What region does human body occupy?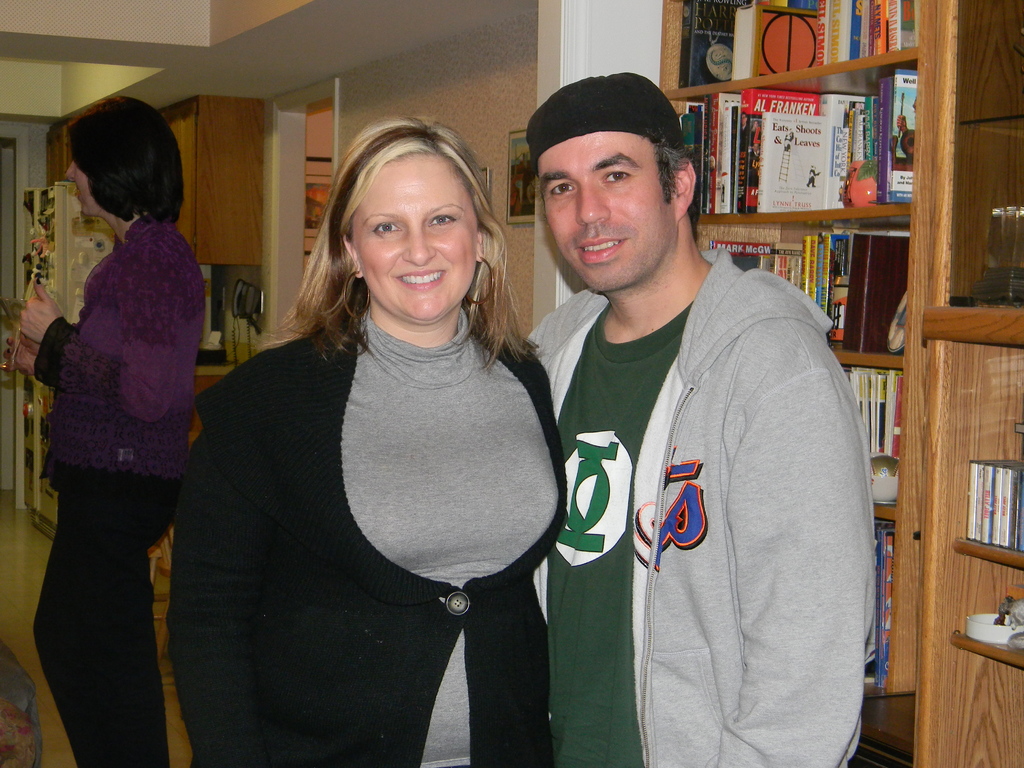
bbox=[175, 108, 630, 767].
